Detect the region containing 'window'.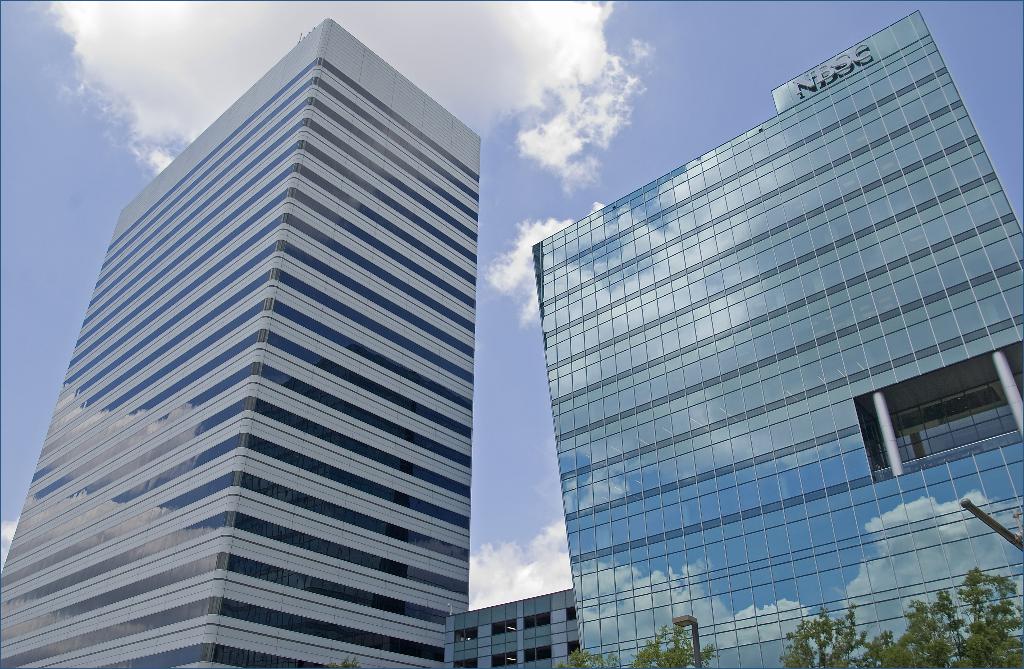
region(452, 656, 479, 668).
